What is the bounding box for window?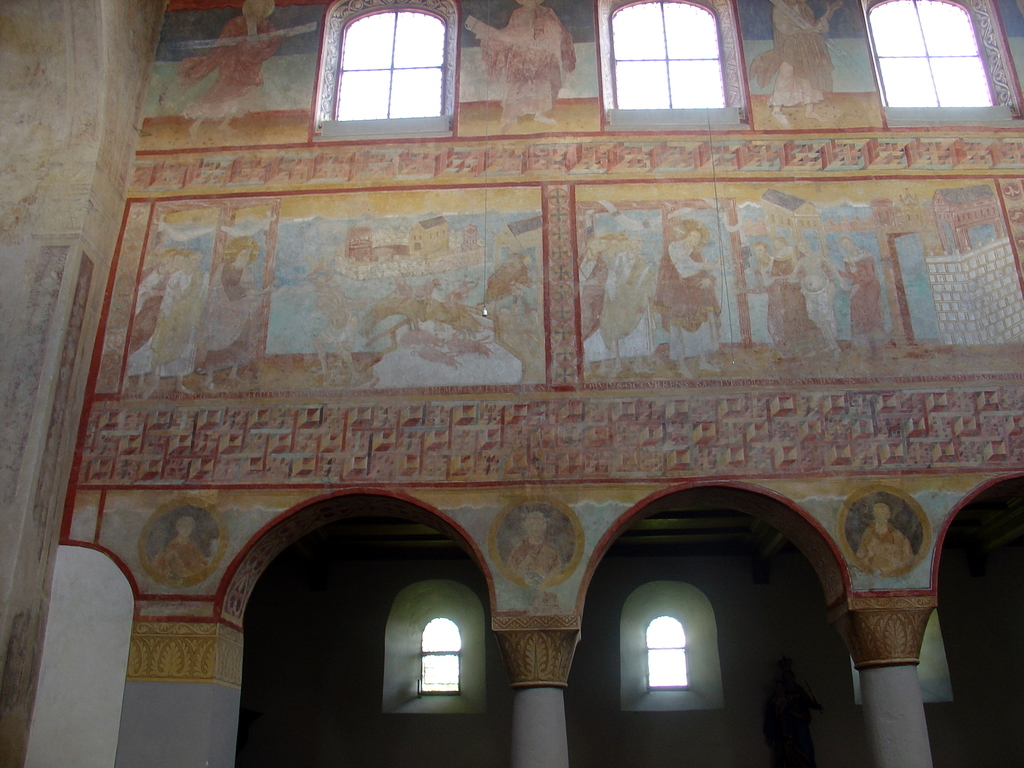
609, 1, 730, 113.
